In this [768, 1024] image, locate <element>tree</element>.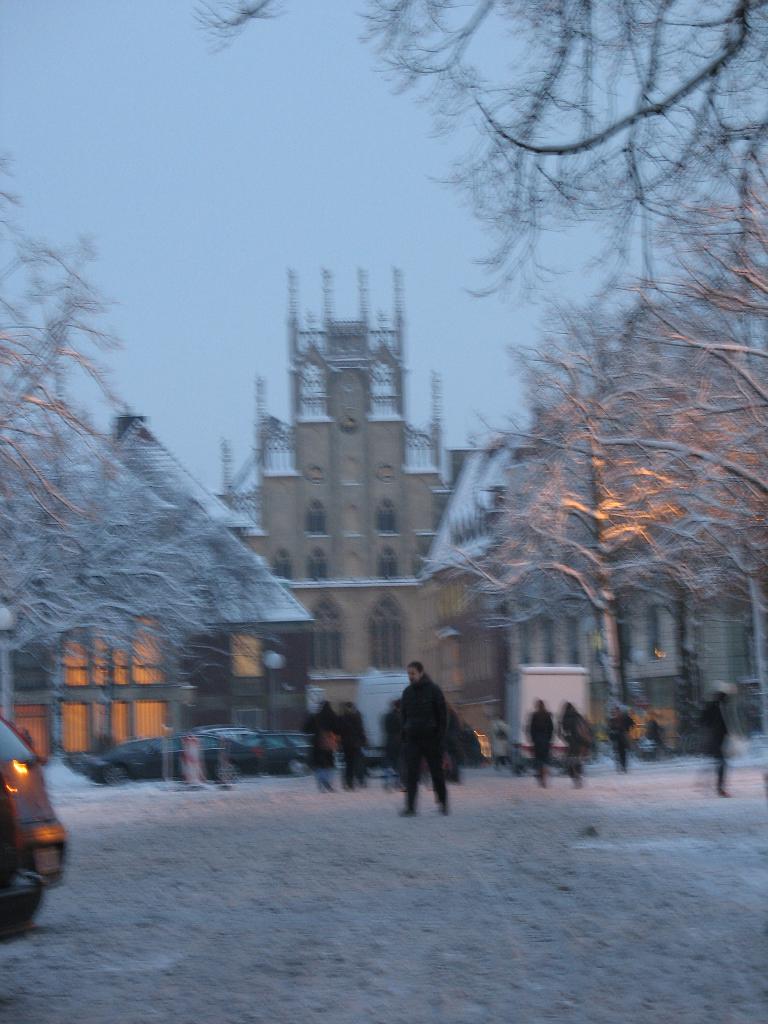
Bounding box: 0:151:291:650.
